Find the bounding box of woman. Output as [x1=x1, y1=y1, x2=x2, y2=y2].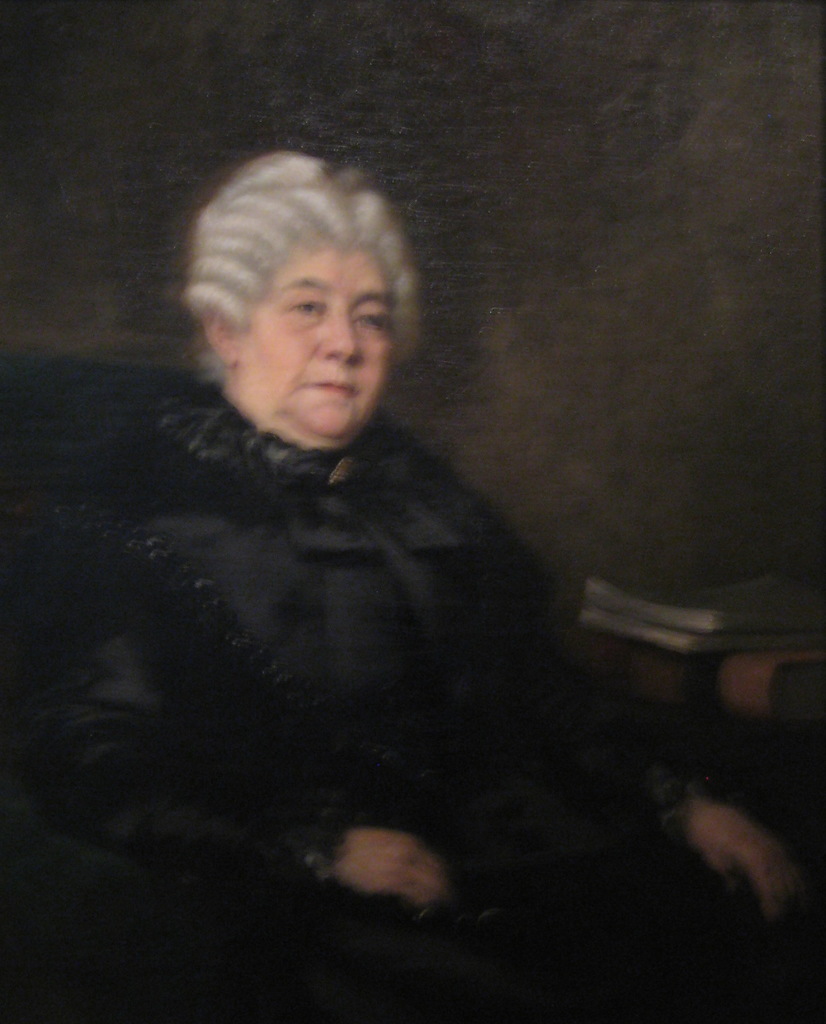
[x1=64, y1=138, x2=656, y2=999].
